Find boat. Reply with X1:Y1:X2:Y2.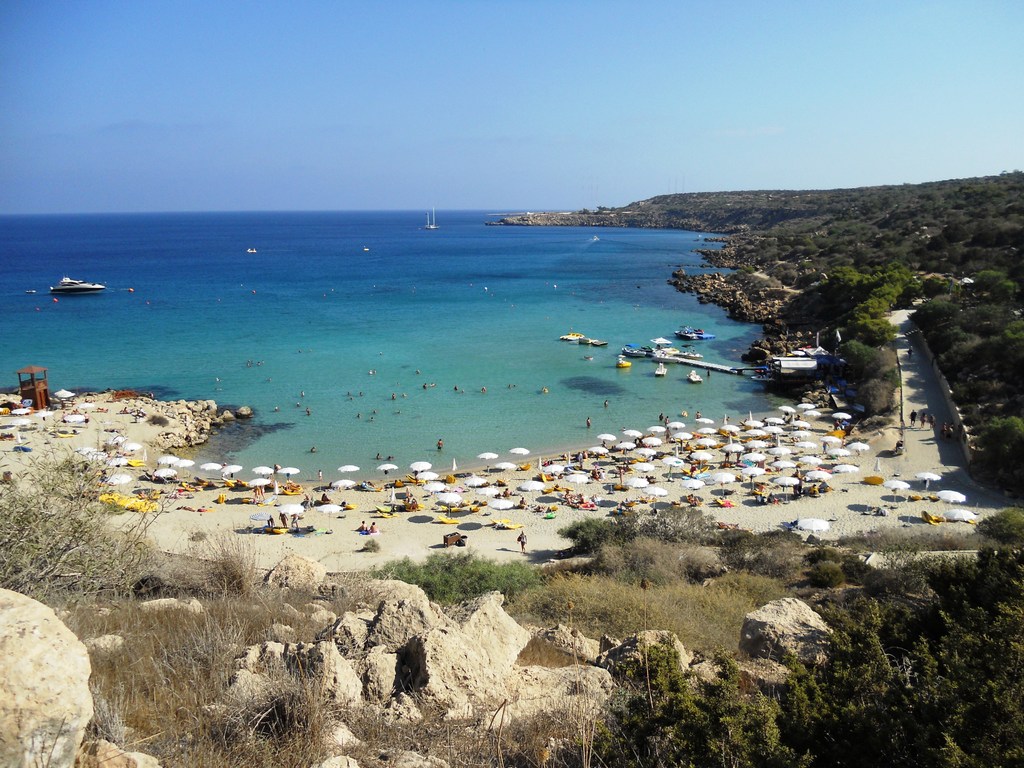
684:369:703:383.
